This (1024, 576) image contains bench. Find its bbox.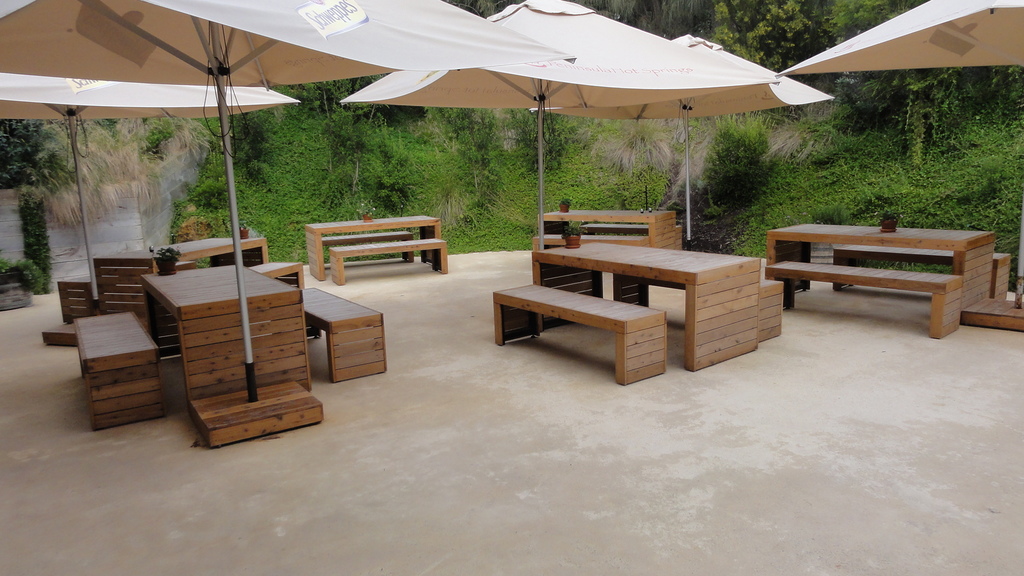
crop(70, 310, 169, 433).
